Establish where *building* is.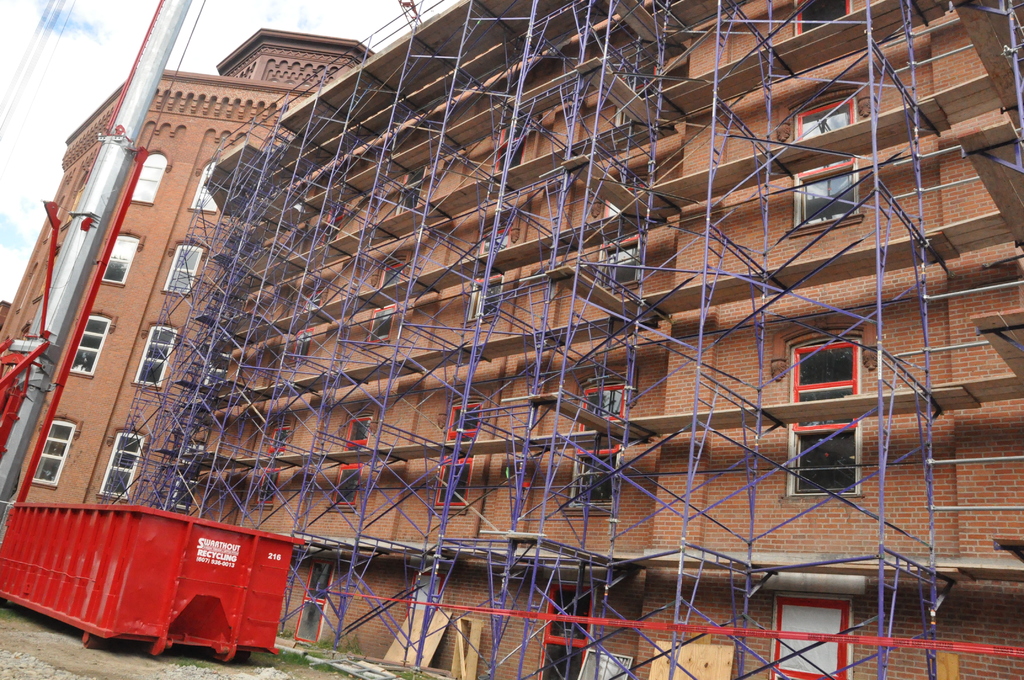
Established at (0,25,382,503).
